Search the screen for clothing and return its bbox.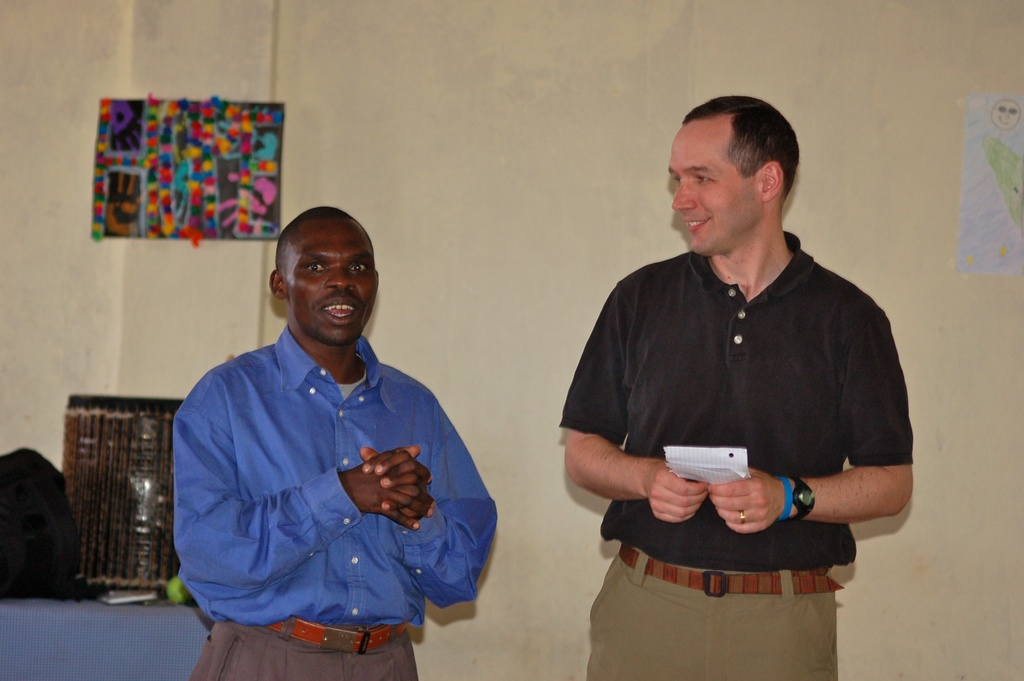
Found: BBox(558, 249, 923, 680).
